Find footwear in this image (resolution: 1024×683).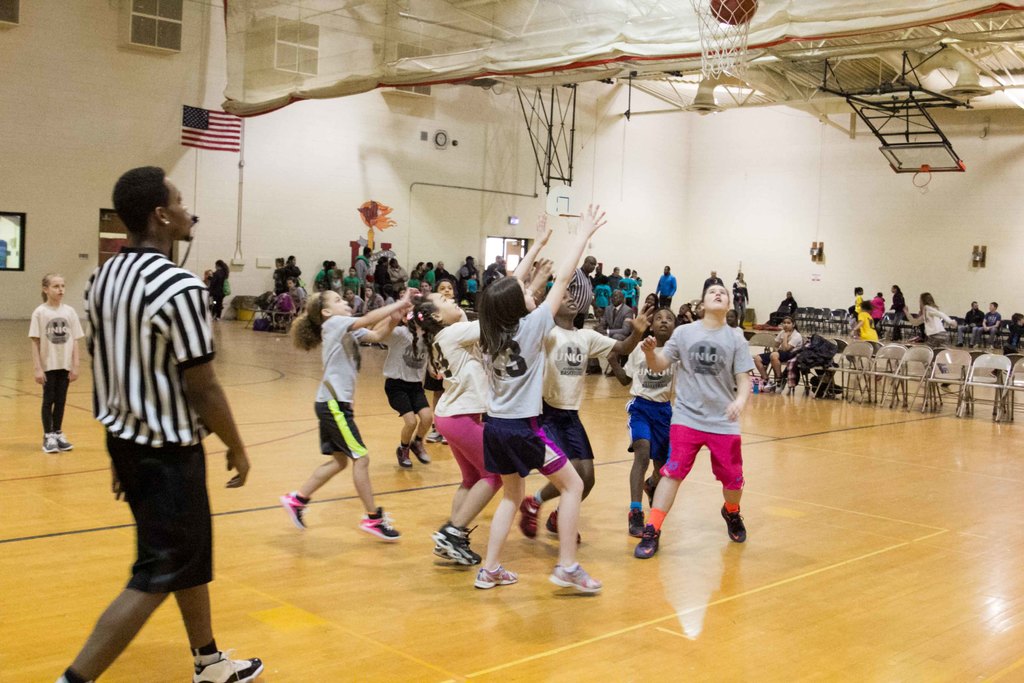
(left=547, top=513, right=581, bottom=541).
